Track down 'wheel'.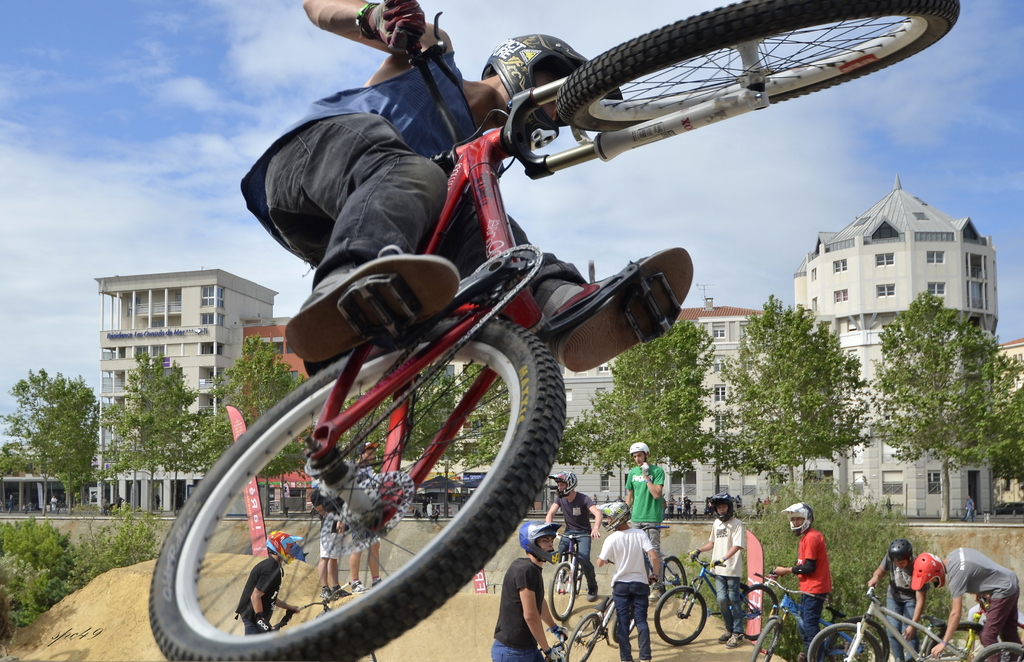
Tracked to <box>573,560,584,592</box>.
